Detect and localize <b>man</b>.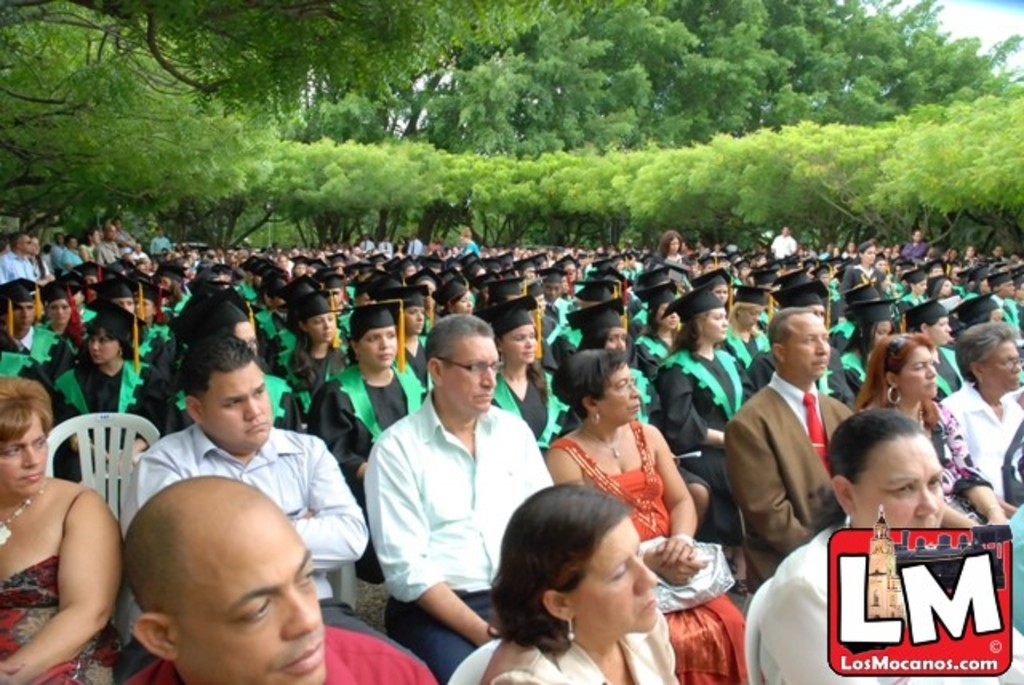
Localized at rect(901, 227, 931, 261).
